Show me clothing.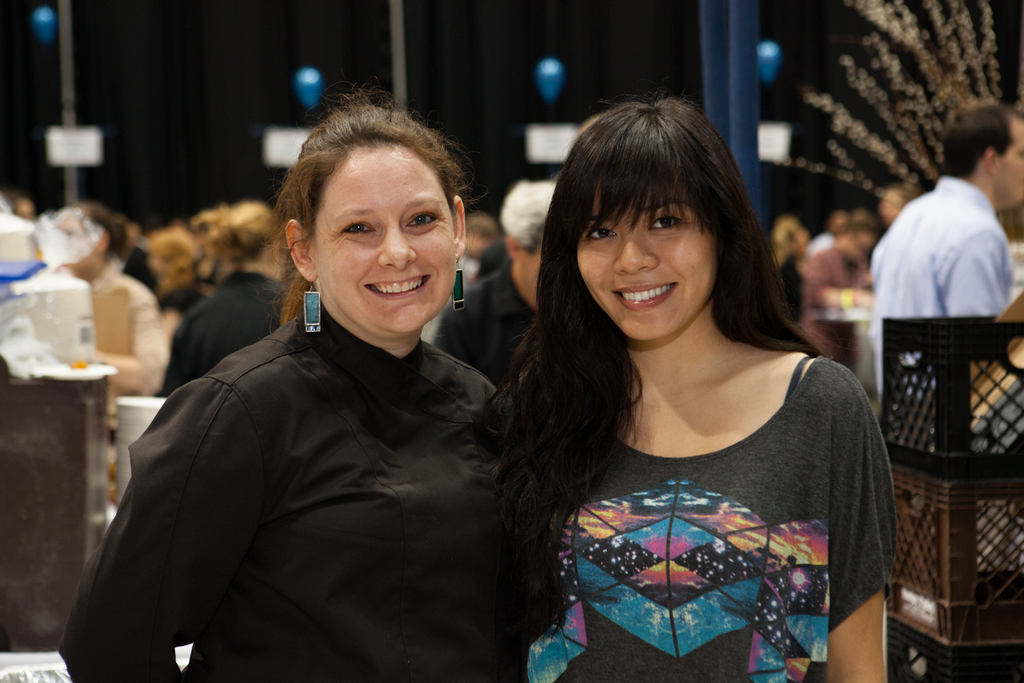
clothing is here: <region>89, 256, 185, 444</region>.
